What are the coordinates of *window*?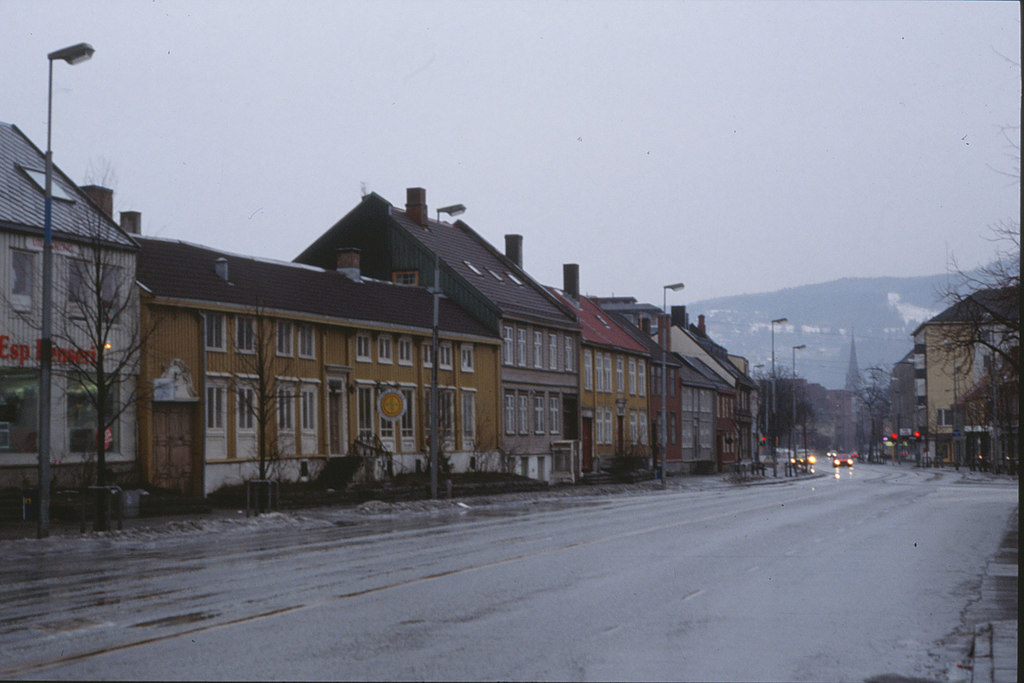
pyautogui.locateOnScreen(239, 312, 253, 358).
